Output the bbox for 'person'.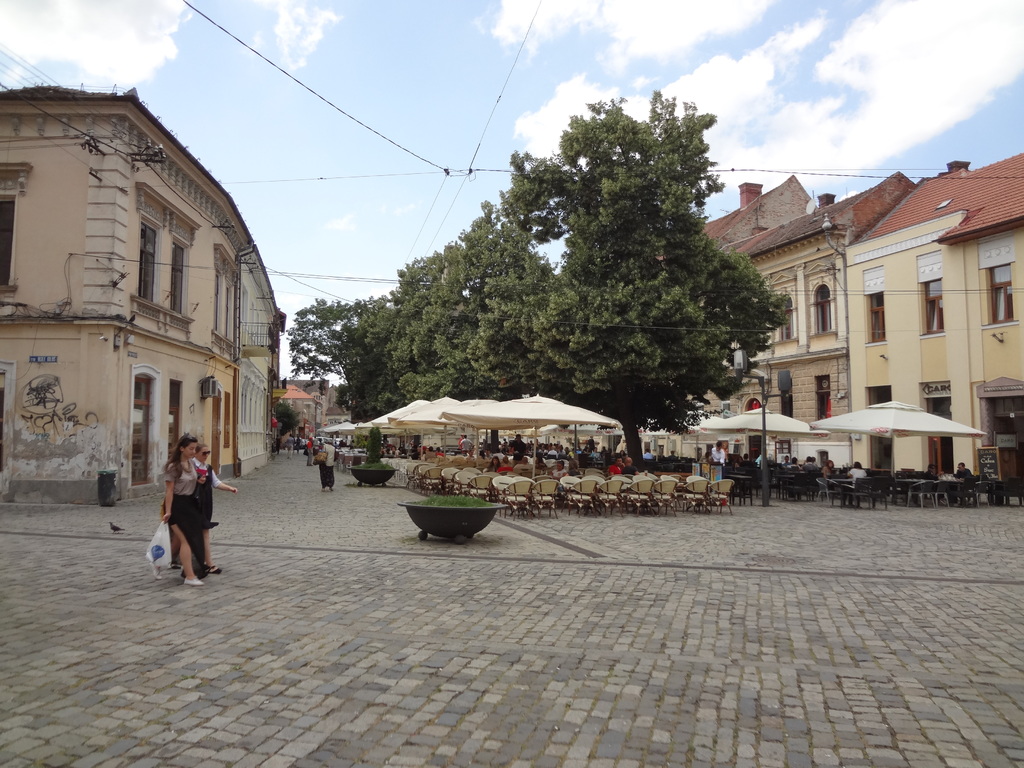
<bbox>192, 443, 239, 575</bbox>.
